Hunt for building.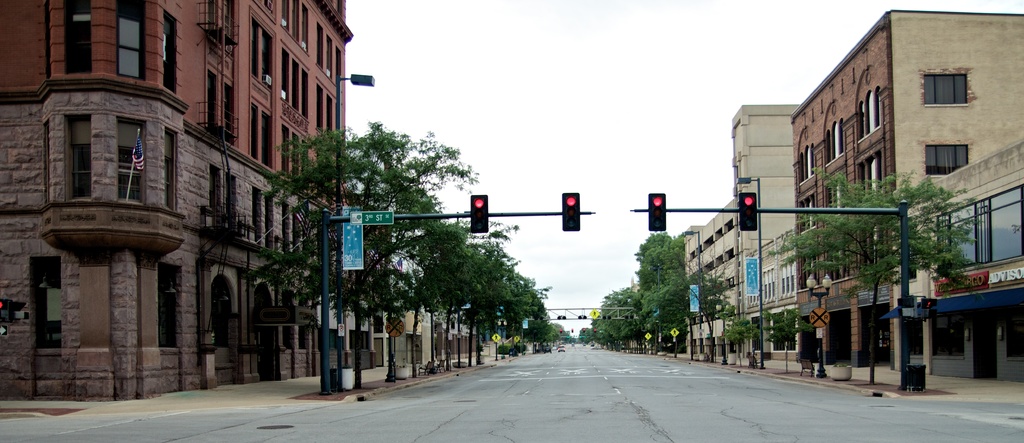
Hunted down at (x1=790, y1=8, x2=1023, y2=368).
